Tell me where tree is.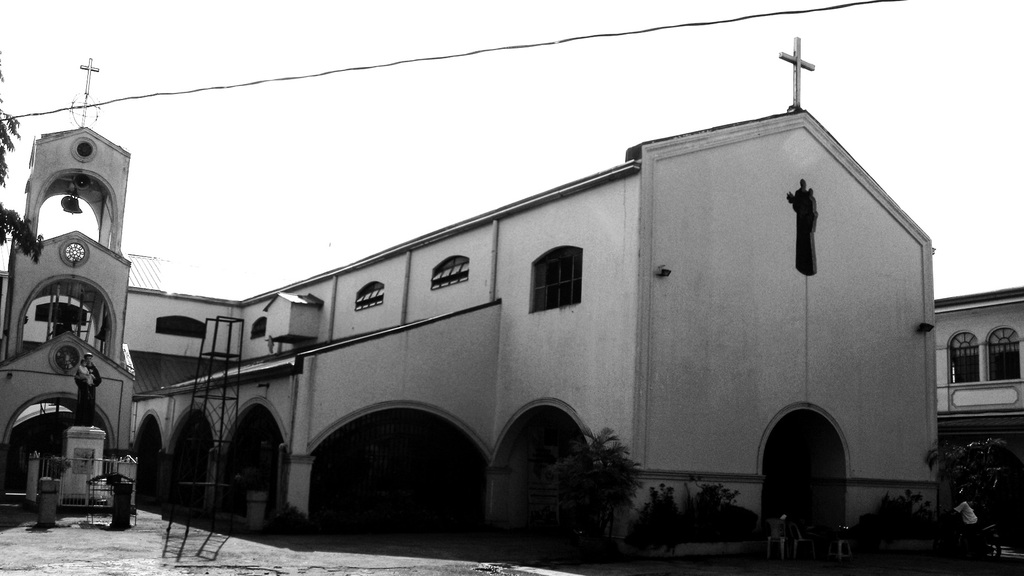
tree is at {"x1": 0, "y1": 49, "x2": 42, "y2": 264}.
